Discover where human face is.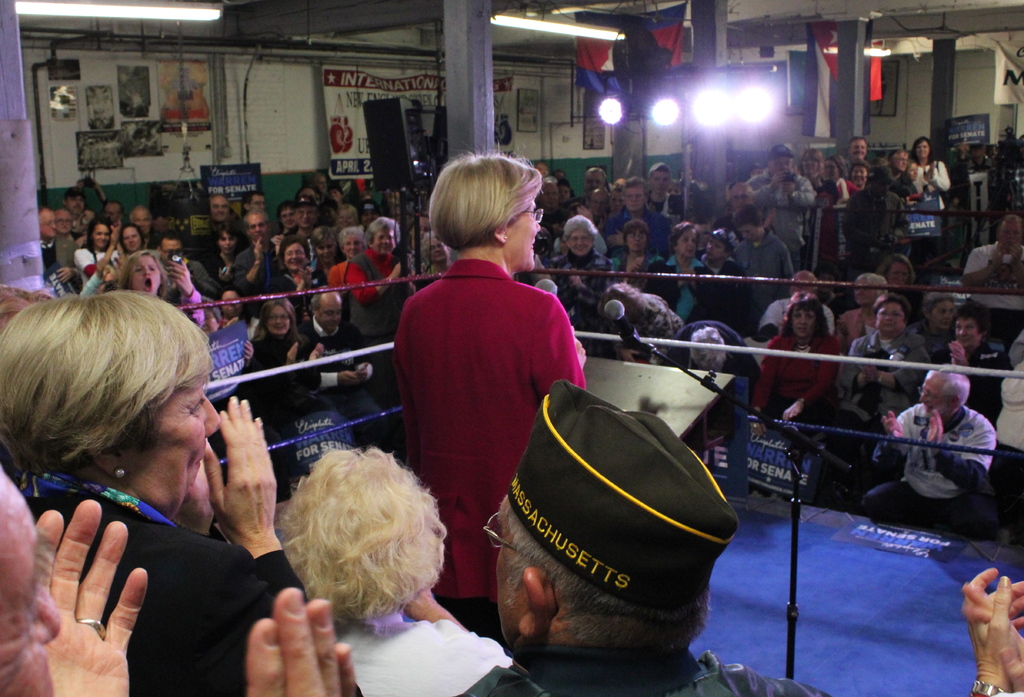
Discovered at {"x1": 316, "y1": 305, "x2": 342, "y2": 330}.
